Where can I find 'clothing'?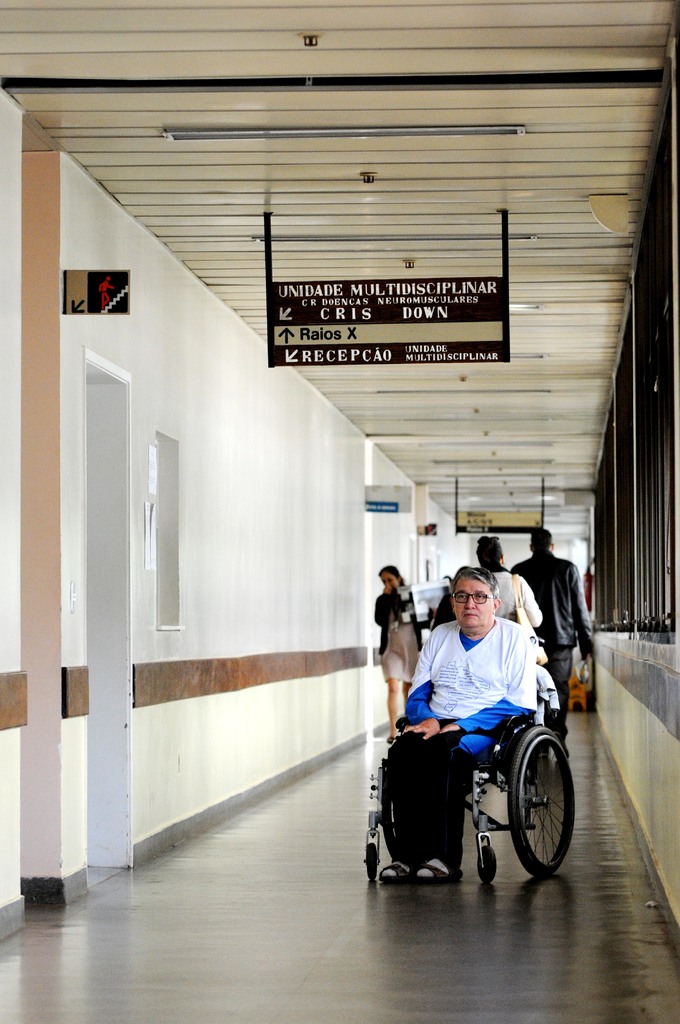
You can find it at 388 598 538 862.
